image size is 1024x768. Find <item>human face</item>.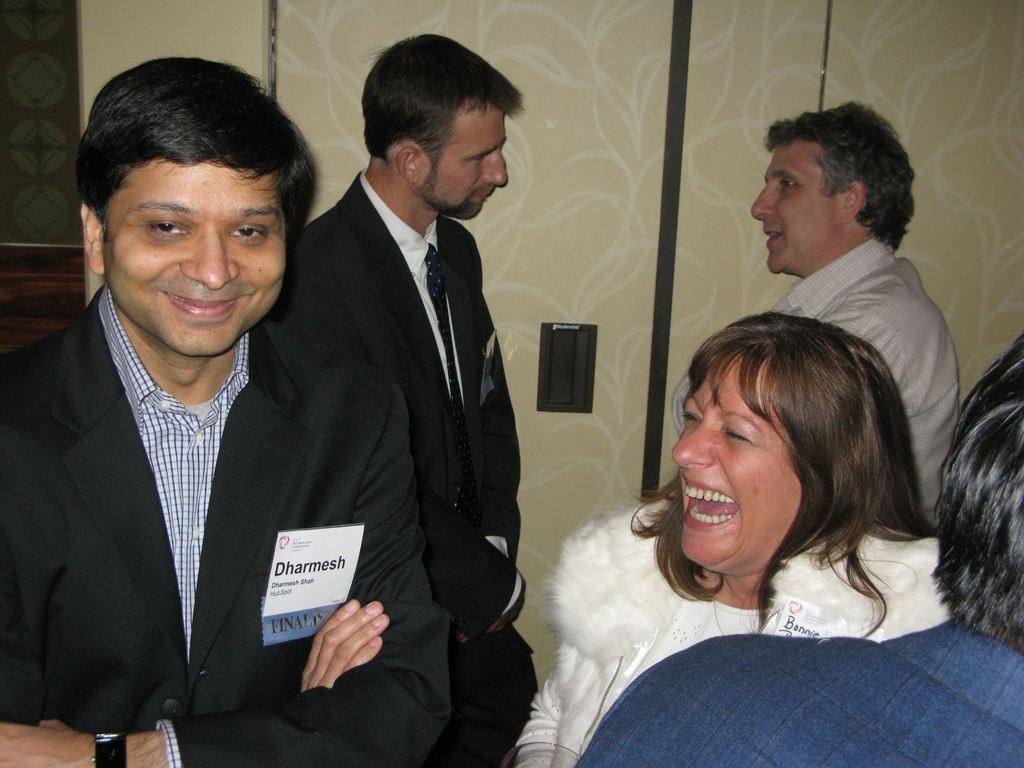
[101,152,287,355].
